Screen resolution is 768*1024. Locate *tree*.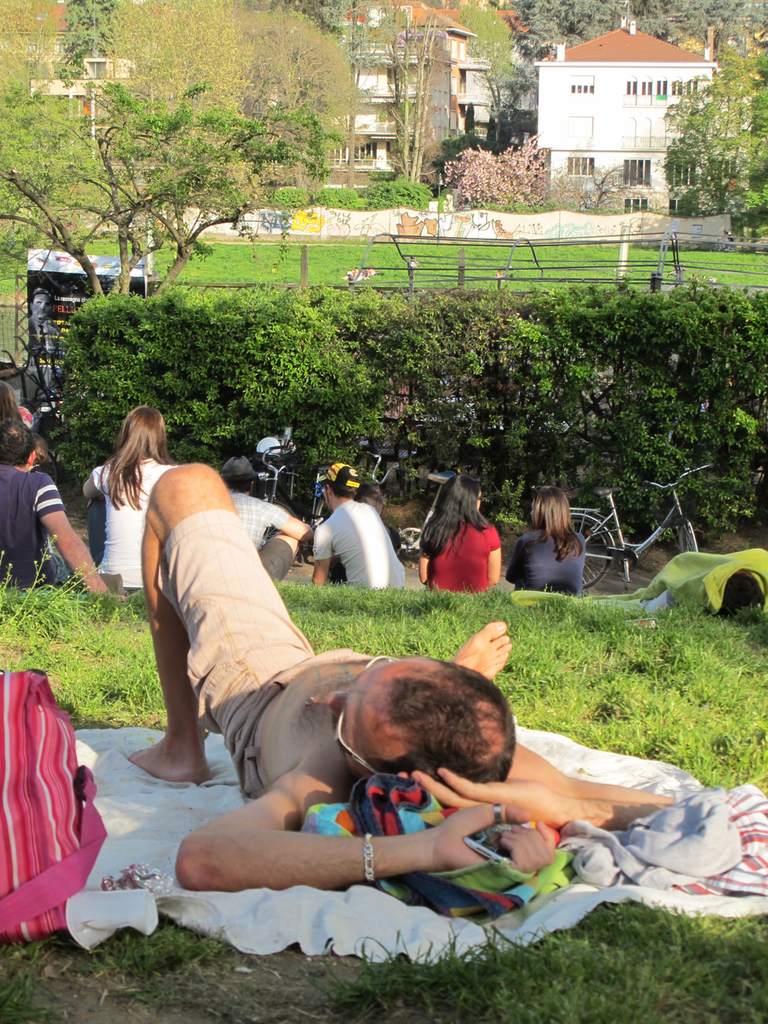
box=[499, 0, 767, 54].
